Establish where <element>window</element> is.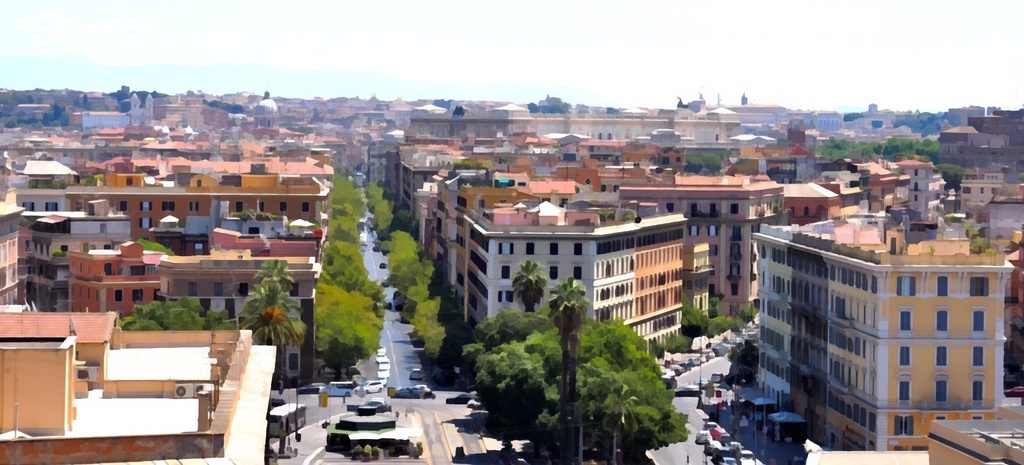
Established at [x1=497, y1=291, x2=513, y2=305].
